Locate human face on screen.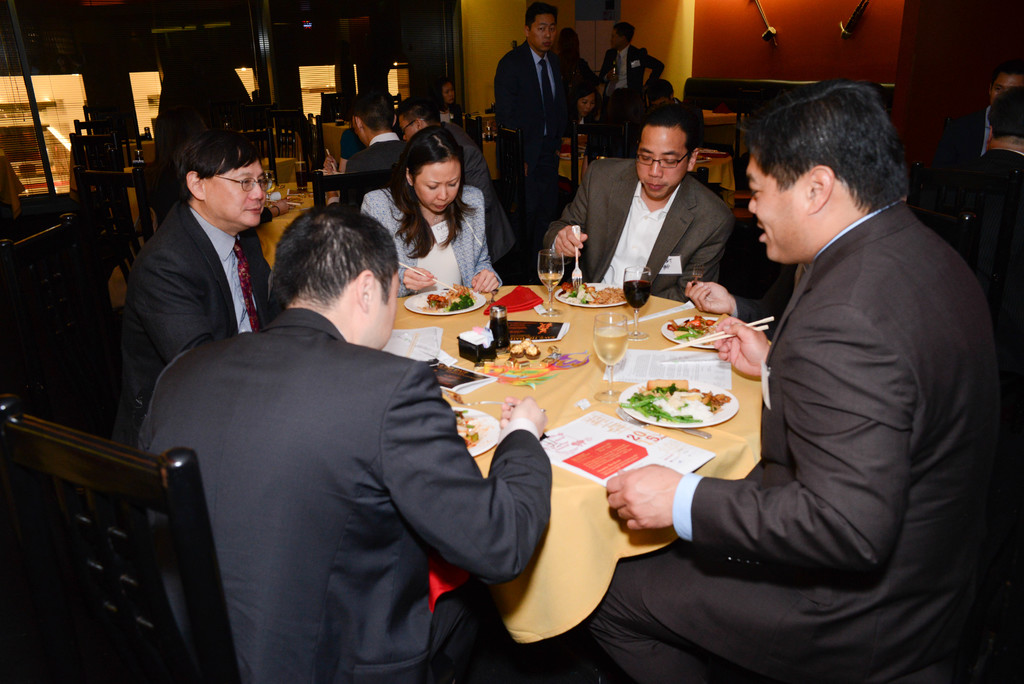
On screen at <region>356, 272, 401, 350</region>.
